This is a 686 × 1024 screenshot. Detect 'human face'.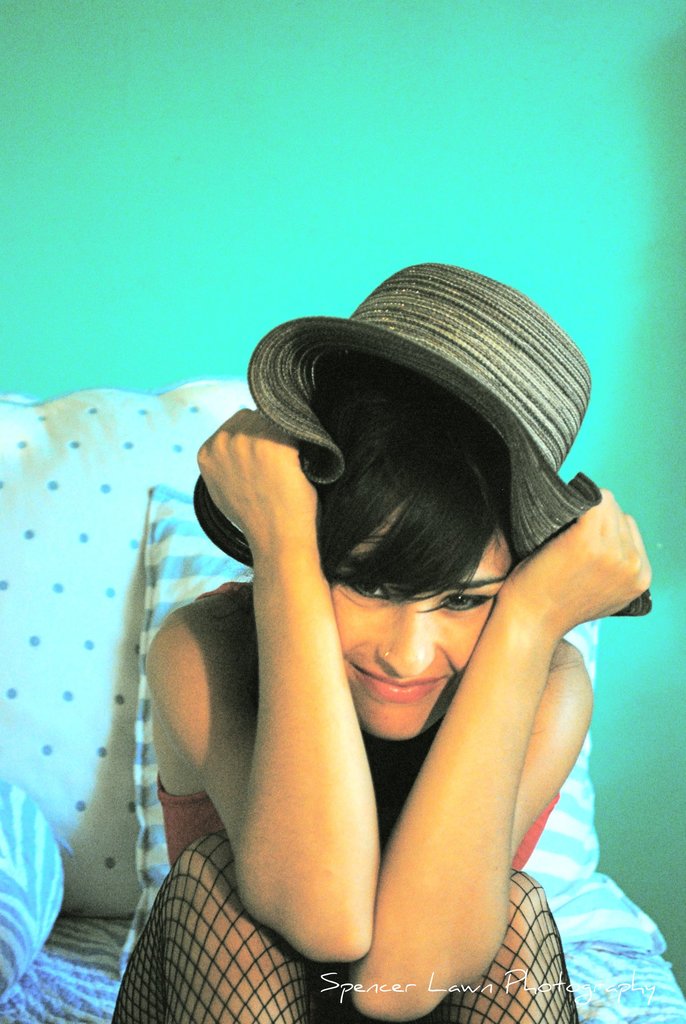
locate(327, 496, 510, 741).
